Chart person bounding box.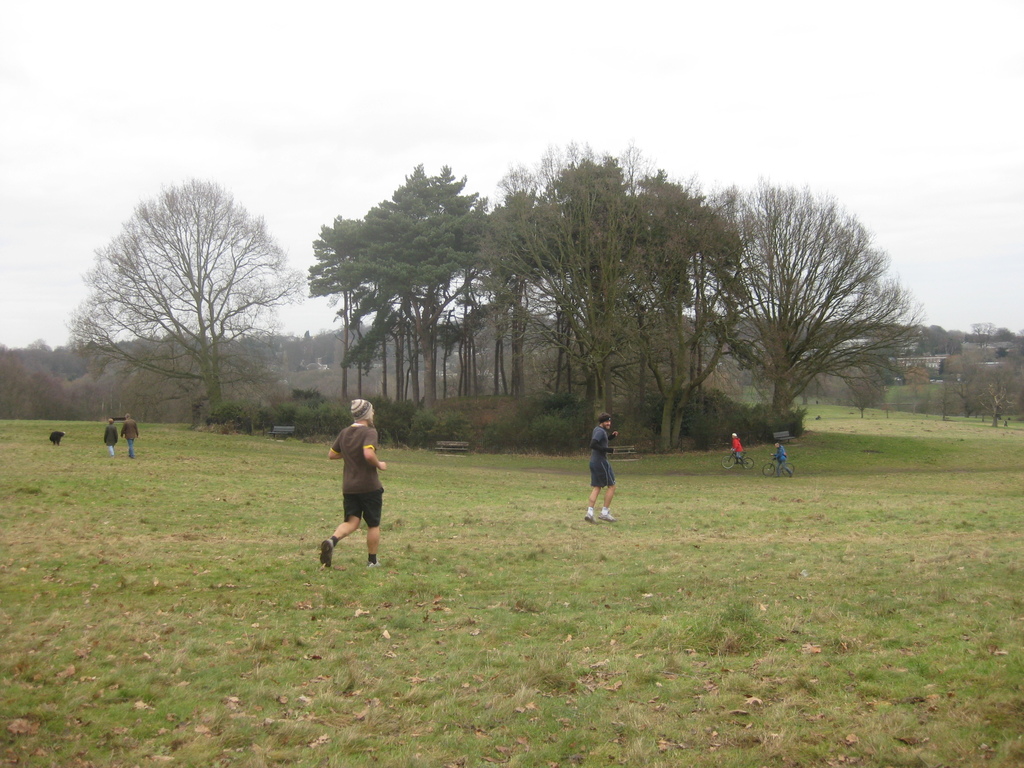
Charted: box=[584, 410, 617, 518].
